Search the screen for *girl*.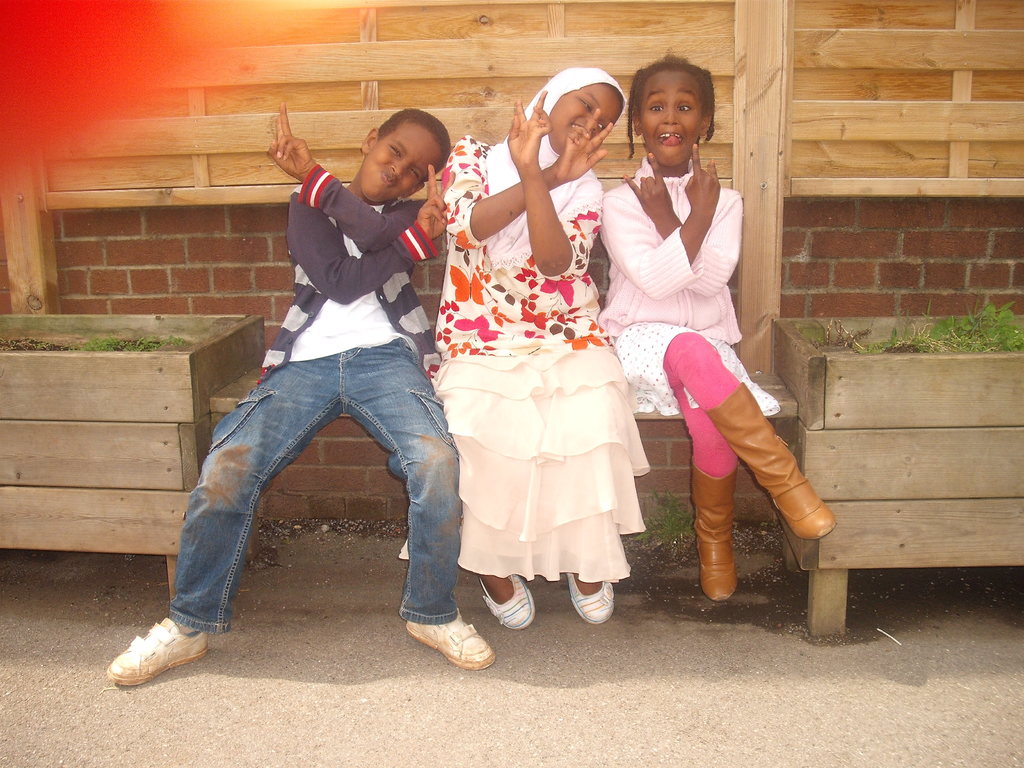
Found at <box>433,65,654,631</box>.
